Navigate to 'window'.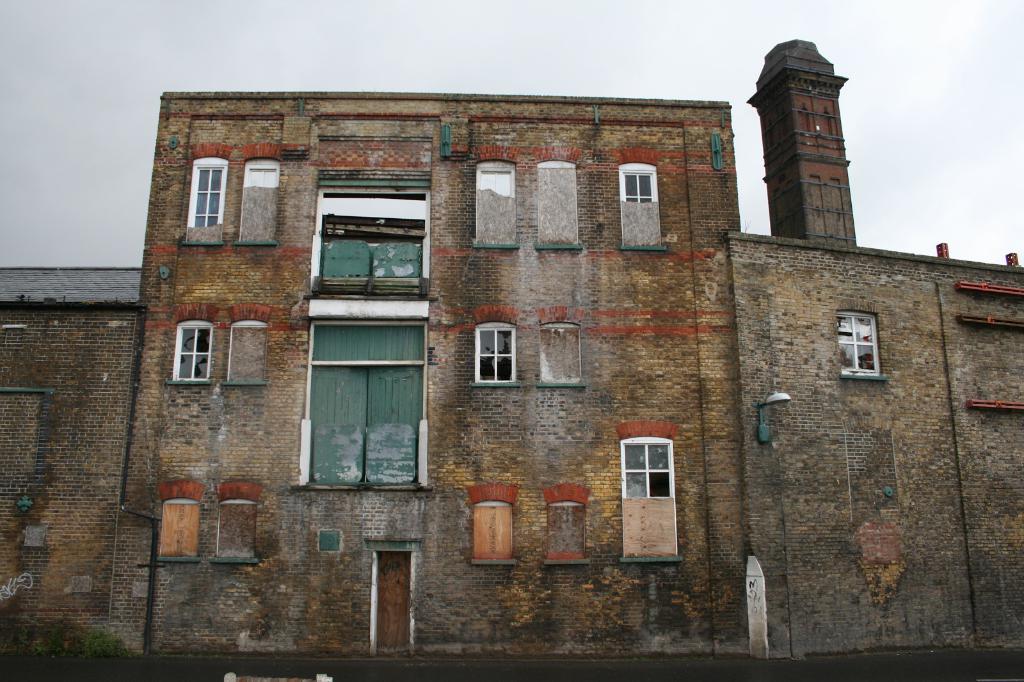
Navigation target: crop(834, 316, 884, 376).
